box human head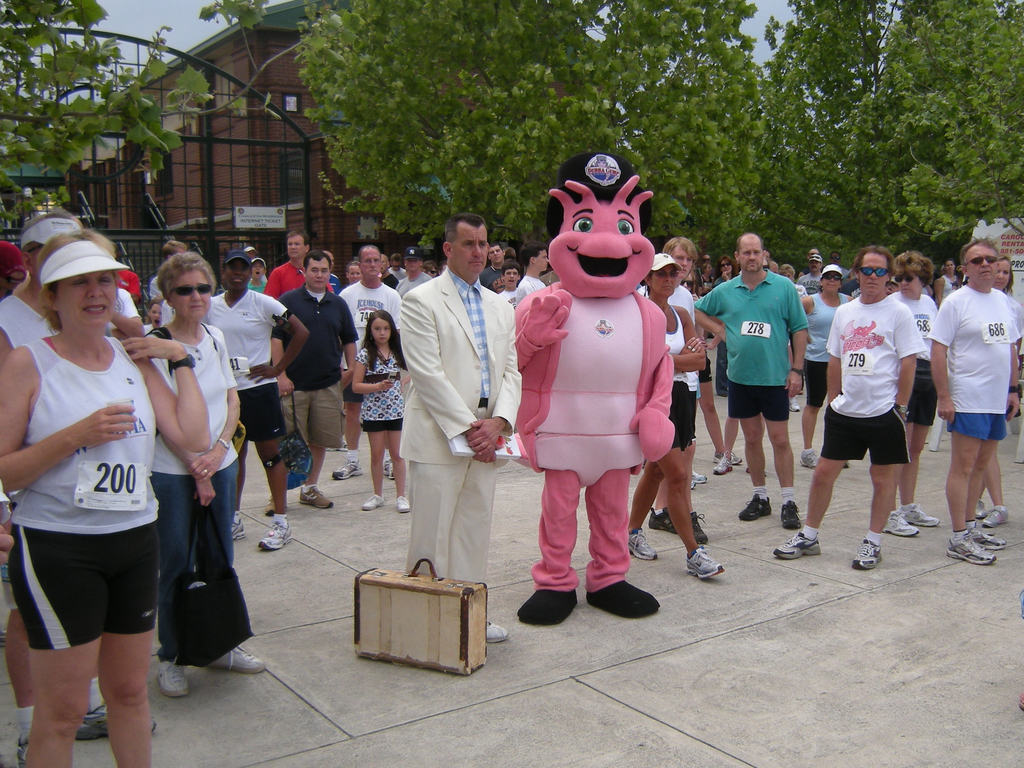
(x1=144, y1=294, x2=161, y2=327)
